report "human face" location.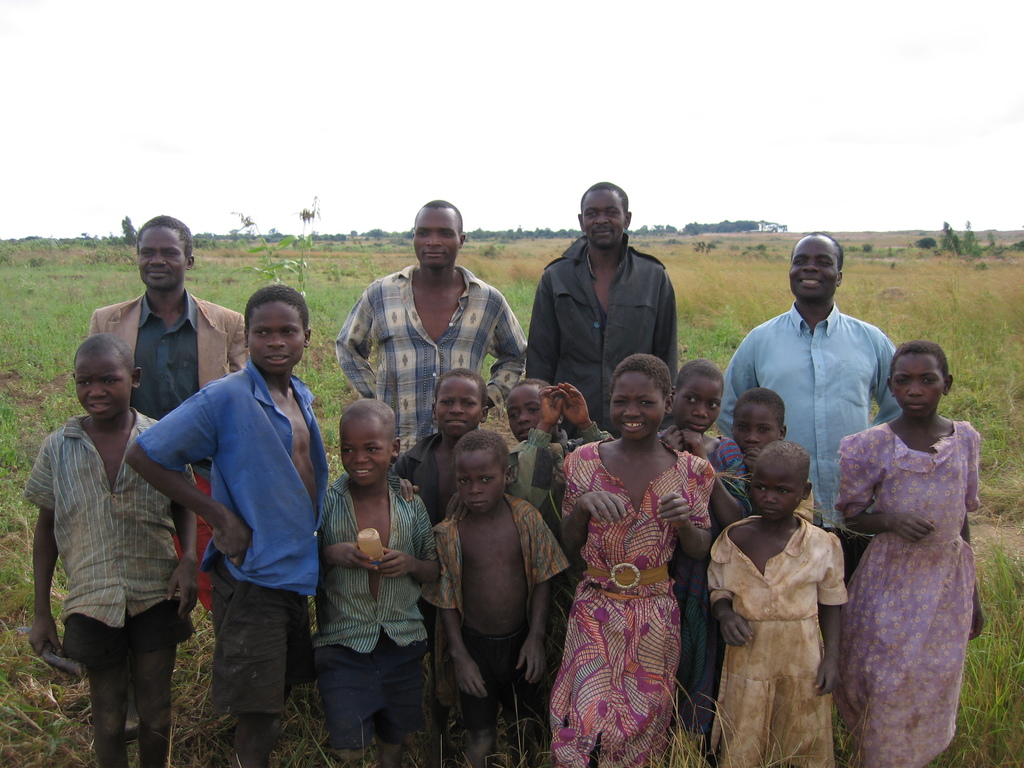
Report: <box>456,465,495,513</box>.
